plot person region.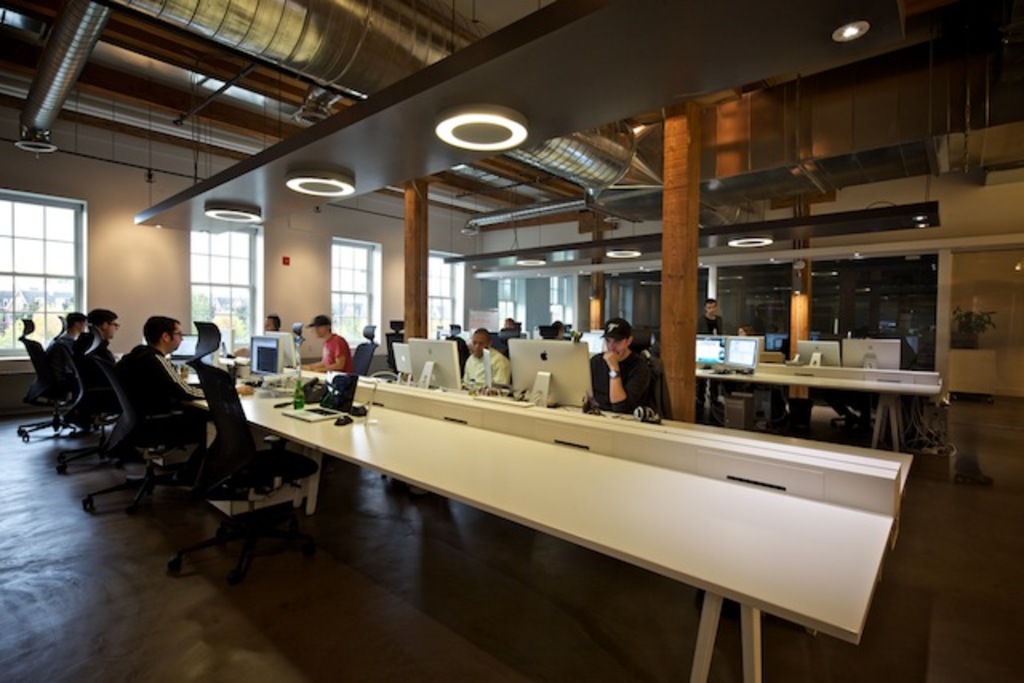
Plotted at {"x1": 458, "y1": 328, "x2": 512, "y2": 389}.
